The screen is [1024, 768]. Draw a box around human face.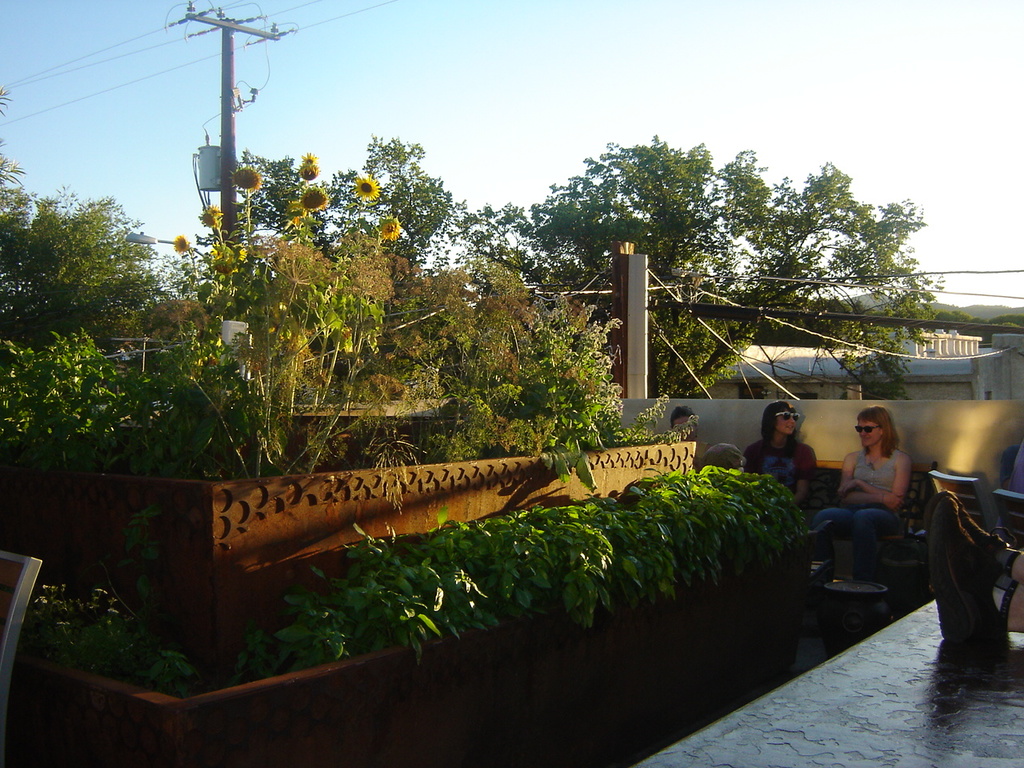
857 418 879 450.
